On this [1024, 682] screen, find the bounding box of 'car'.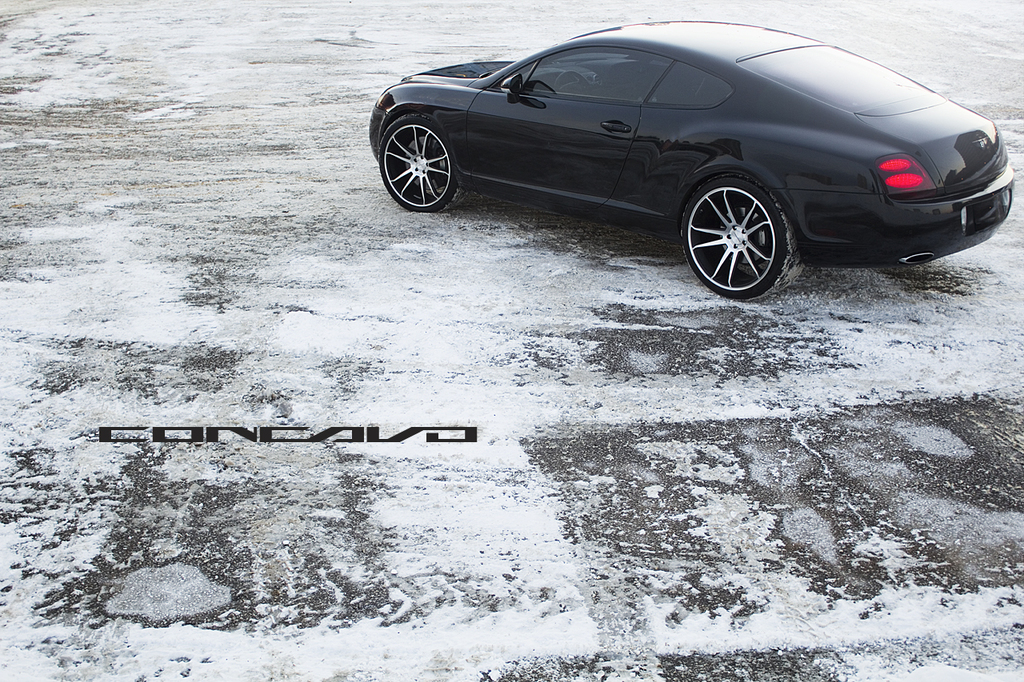
Bounding box: rect(360, 17, 1012, 298).
